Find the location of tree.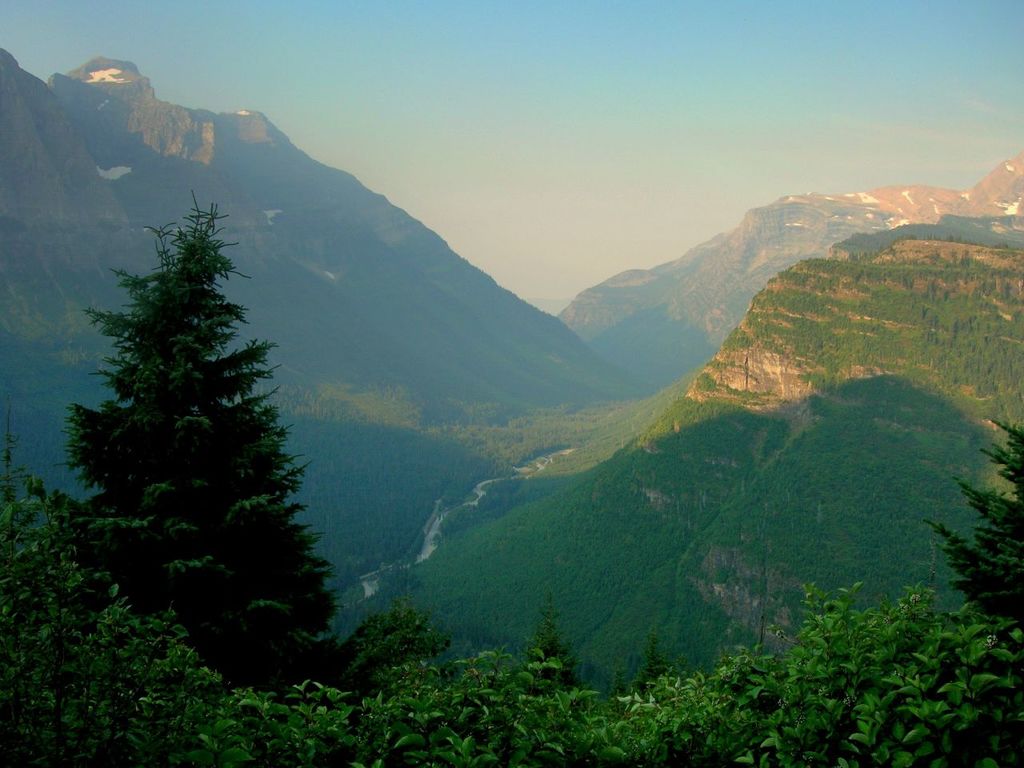
Location: {"left": 515, "top": 594, "right": 602, "bottom": 746}.
